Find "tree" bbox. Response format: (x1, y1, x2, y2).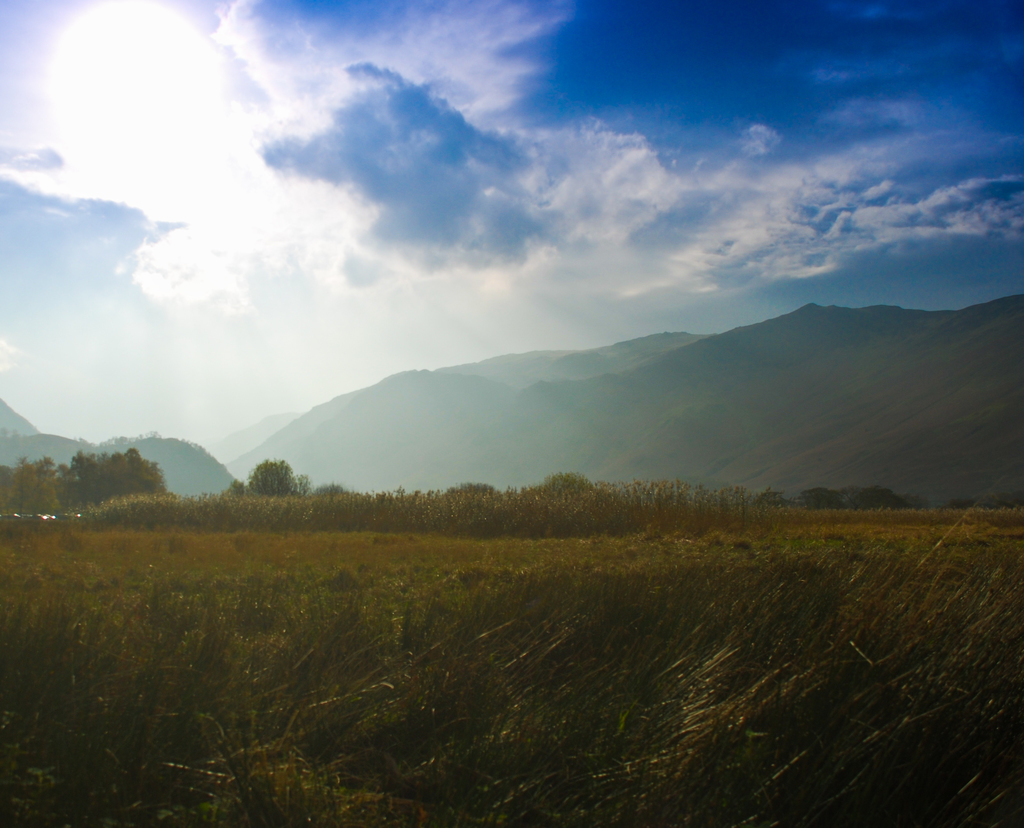
(799, 484, 846, 510).
